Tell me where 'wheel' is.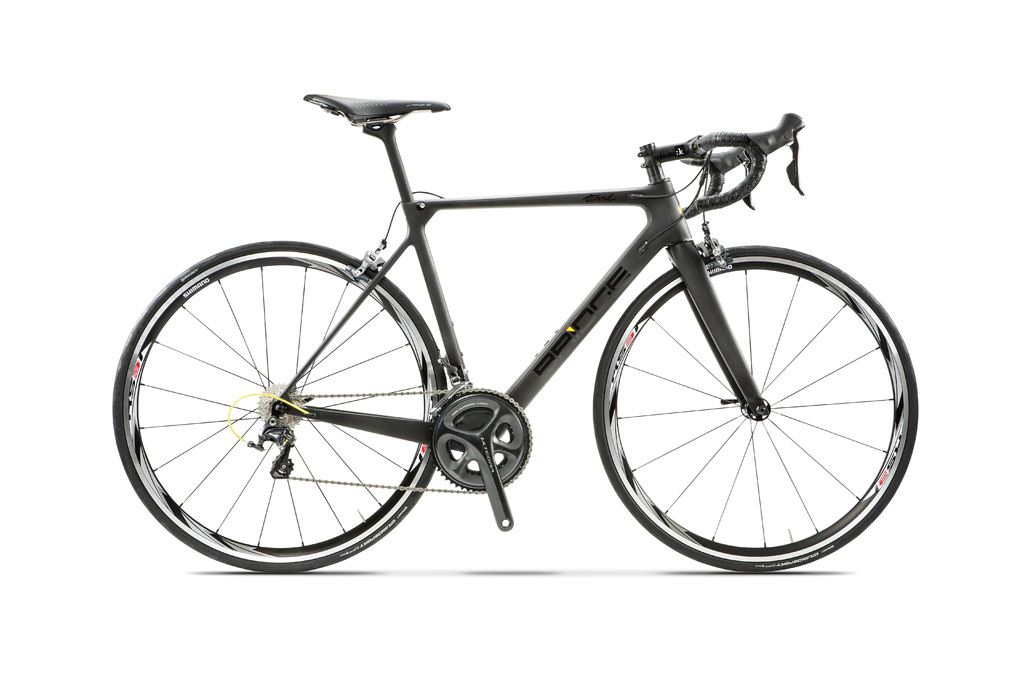
'wheel' is at BBox(593, 247, 919, 575).
